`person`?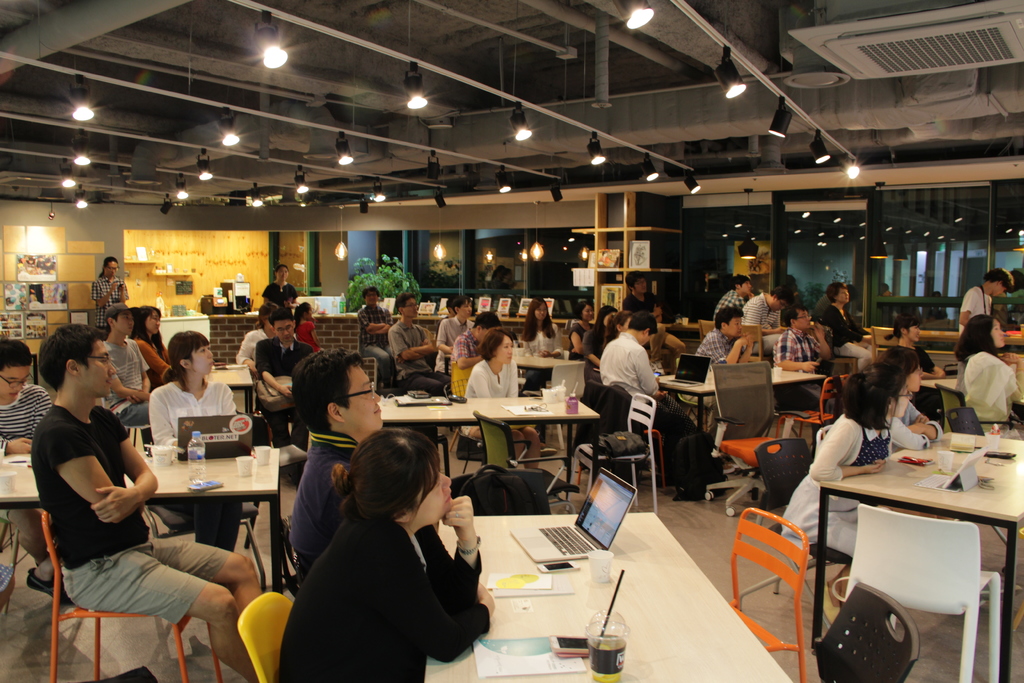
bbox(697, 307, 760, 378)
